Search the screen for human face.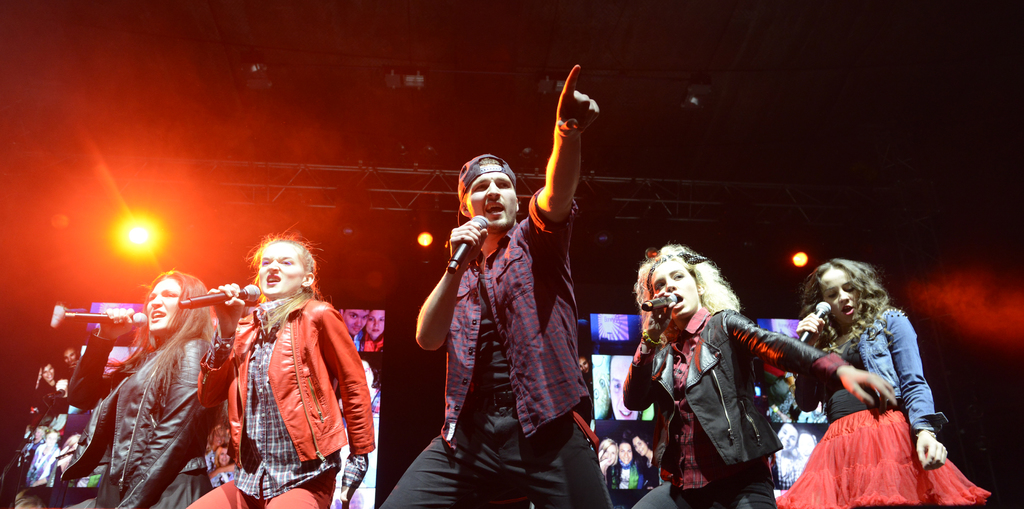
Found at Rect(825, 261, 861, 322).
